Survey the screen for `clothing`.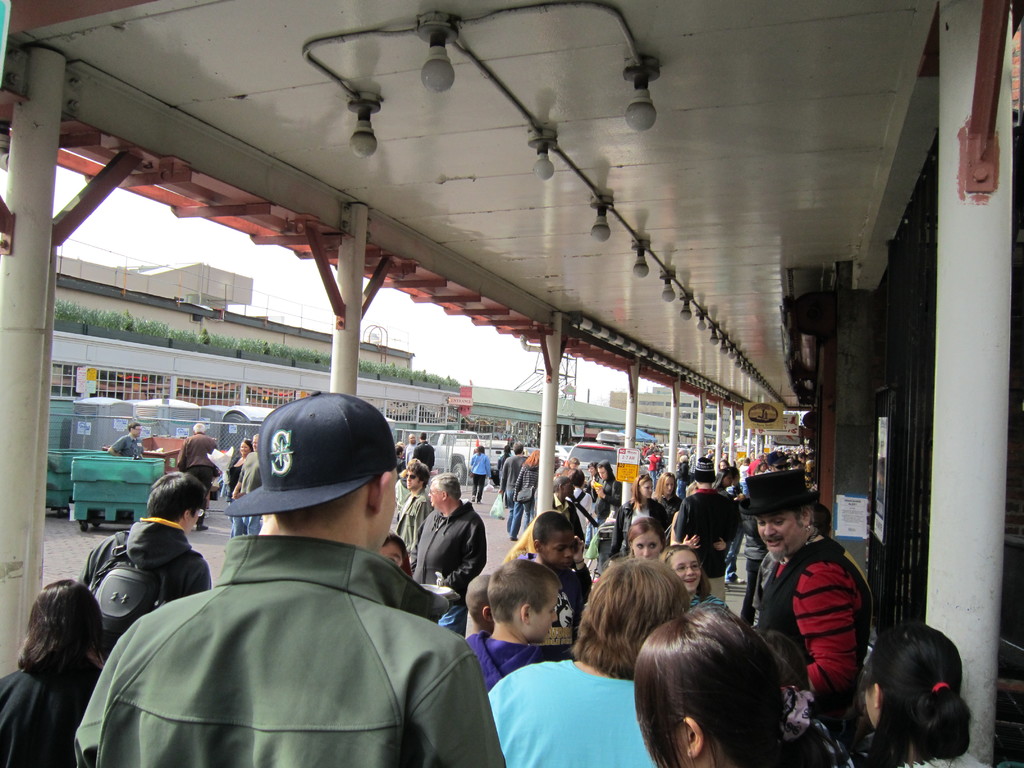
Survey found: 81 509 215 643.
